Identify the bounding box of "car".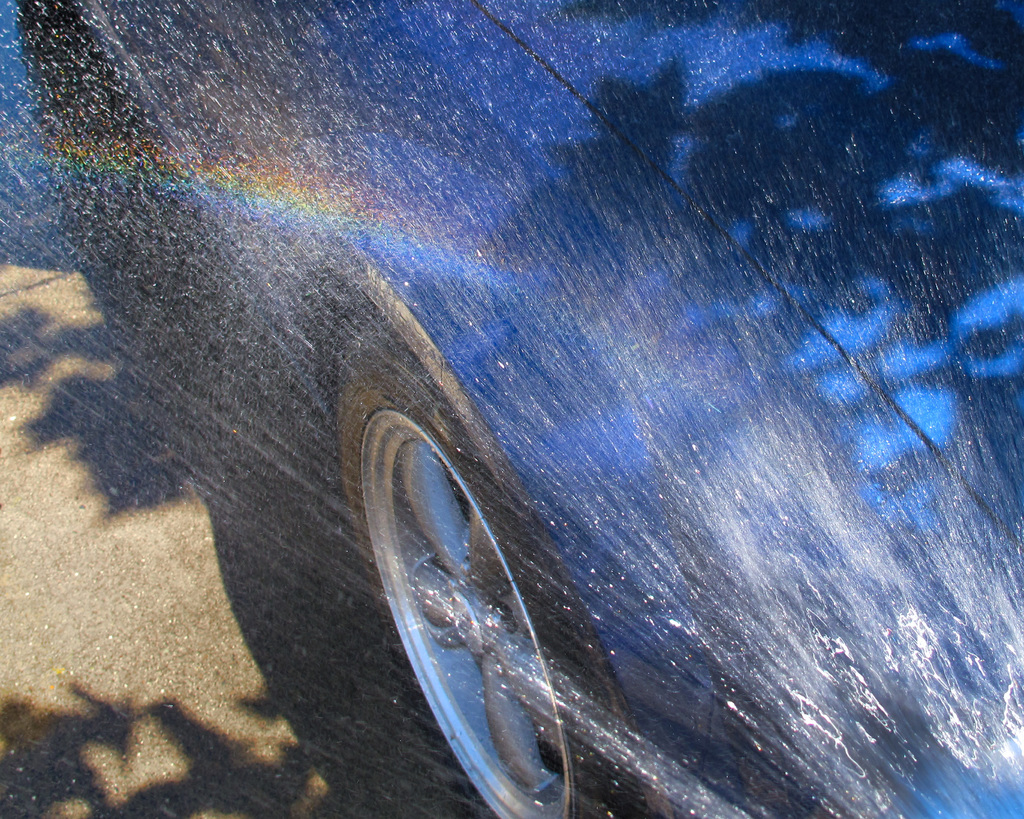
[left=0, top=0, right=1023, bottom=818].
